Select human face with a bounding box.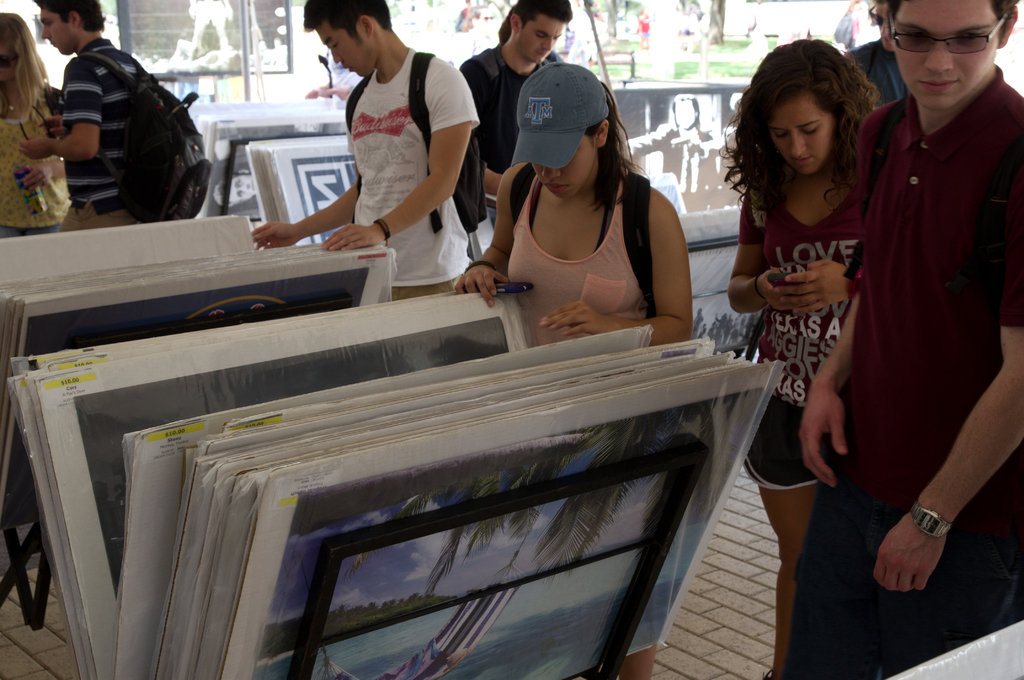
left=521, top=19, right=565, bottom=61.
